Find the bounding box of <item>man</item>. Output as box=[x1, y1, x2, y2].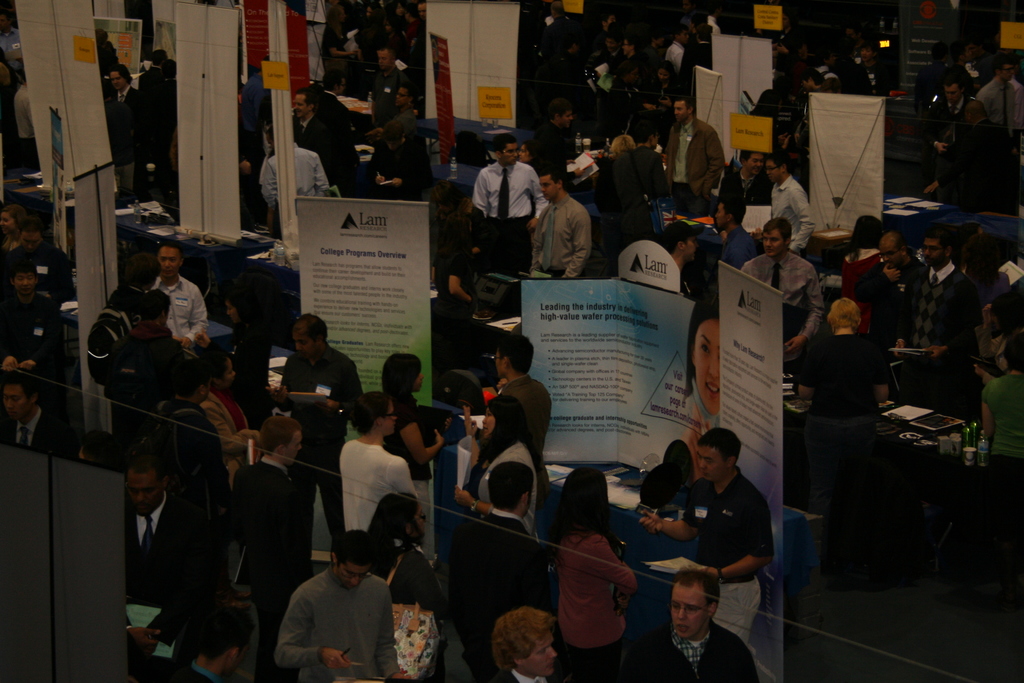
box=[636, 425, 778, 643].
